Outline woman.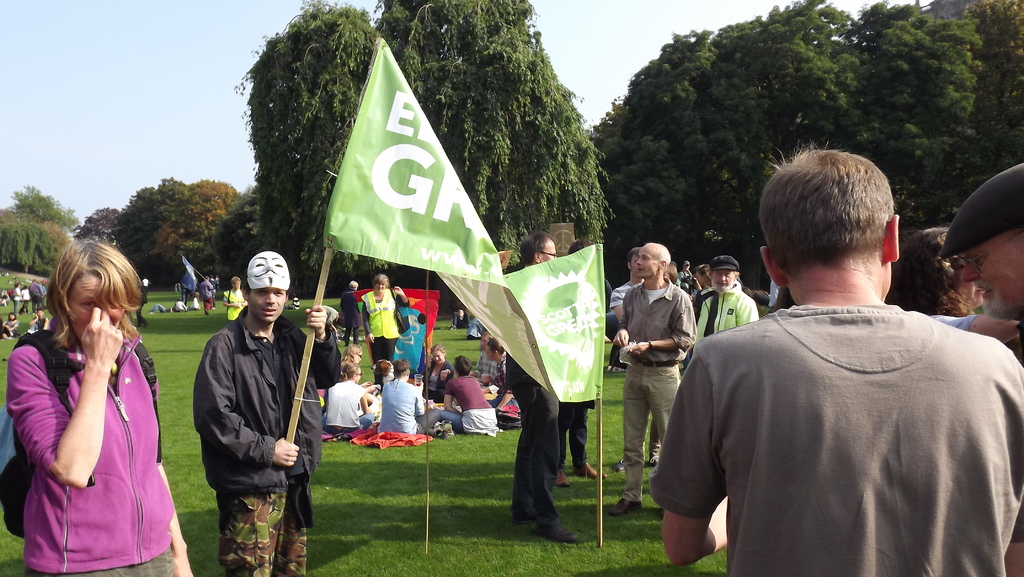
Outline: pyautogui.locateOnScreen(13, 216, 171, 565).
